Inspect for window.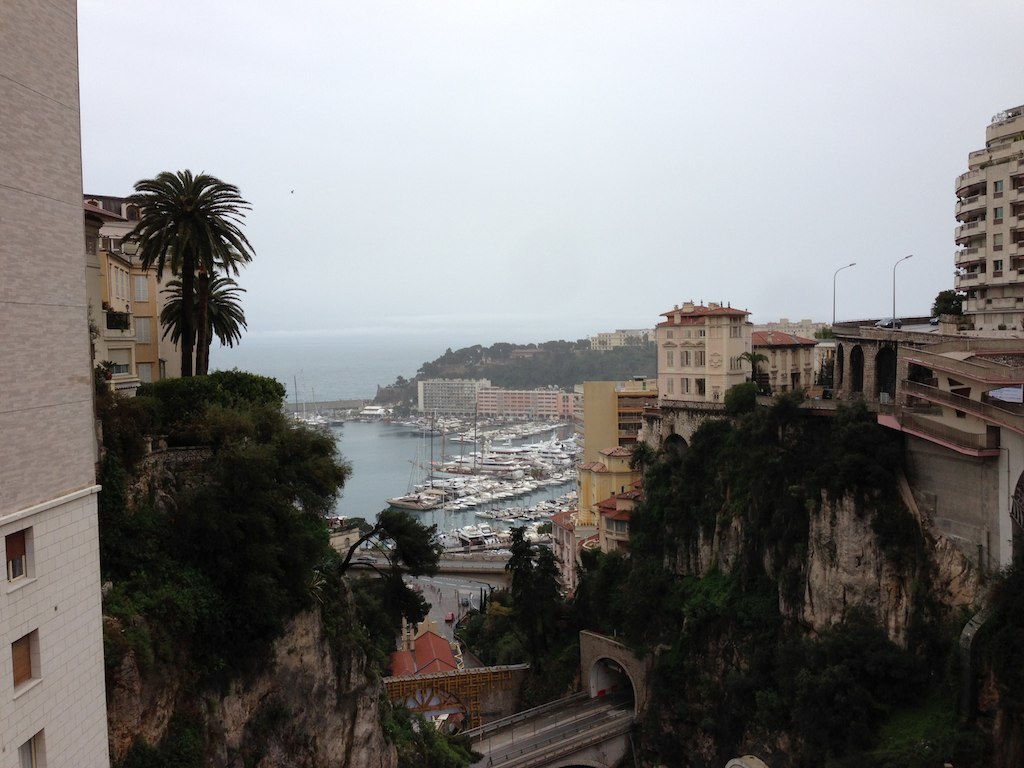
Inspection: BBox(805, 350, 813, 365).
